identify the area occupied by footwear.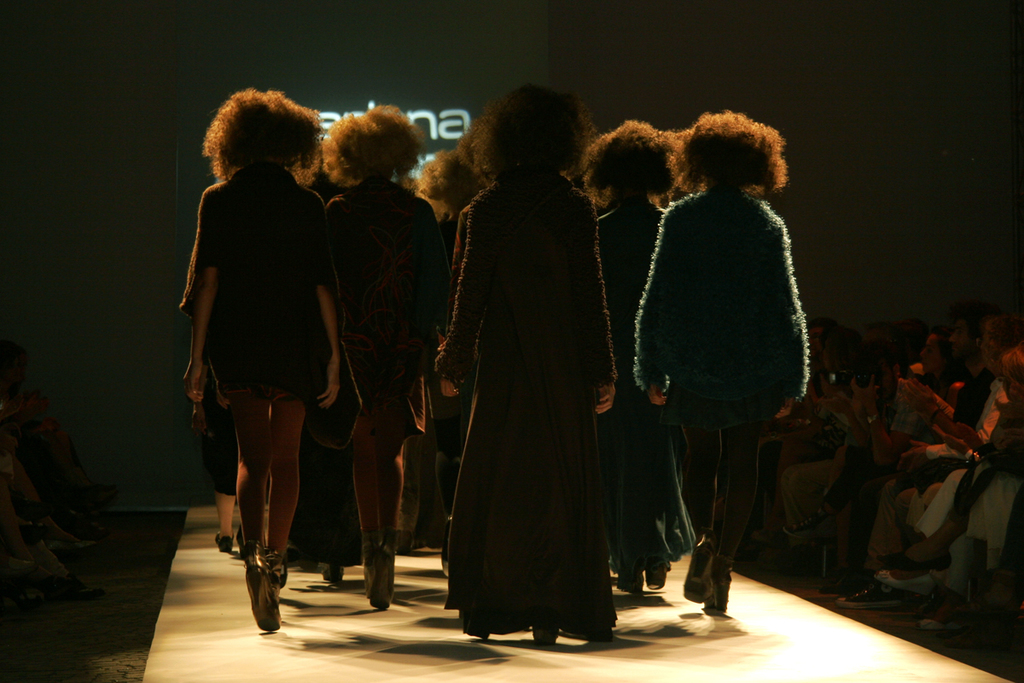
Area: x1=684 y1=540 x2=713 y2=604.
